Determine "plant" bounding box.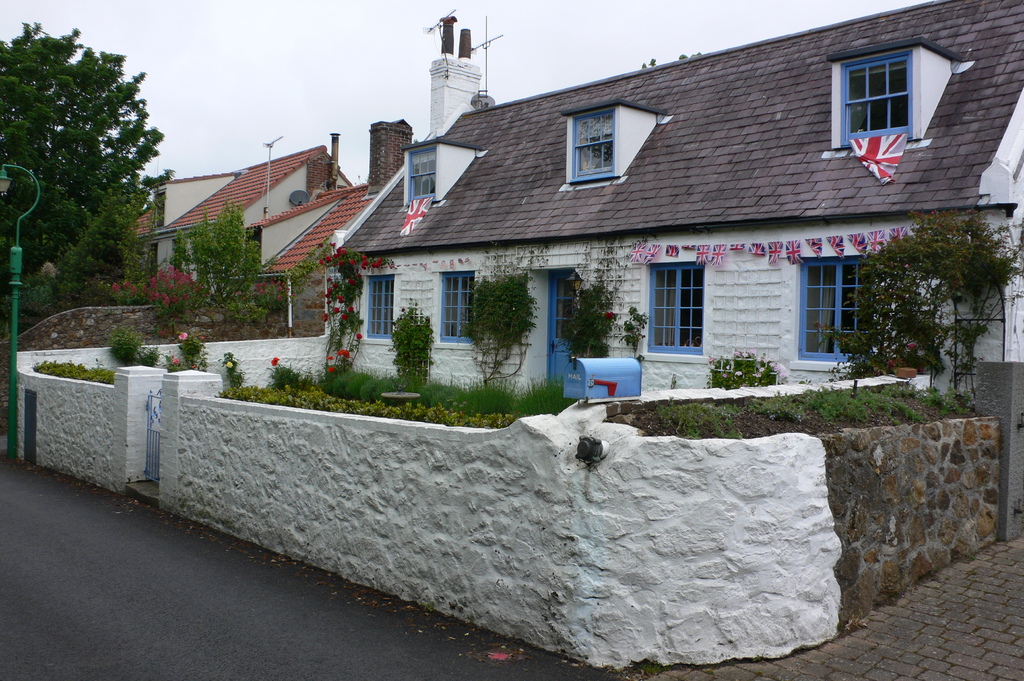
Determined: bbox(459, 238, 540, 394).
